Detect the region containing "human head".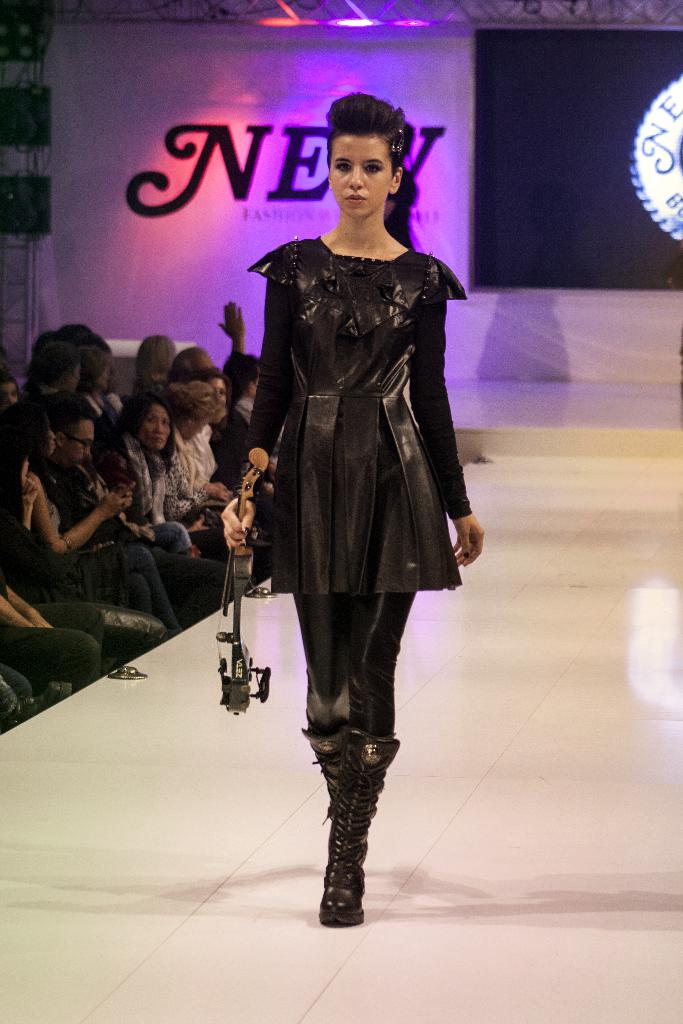
left=69, top=330, right=111, bottom=349.
